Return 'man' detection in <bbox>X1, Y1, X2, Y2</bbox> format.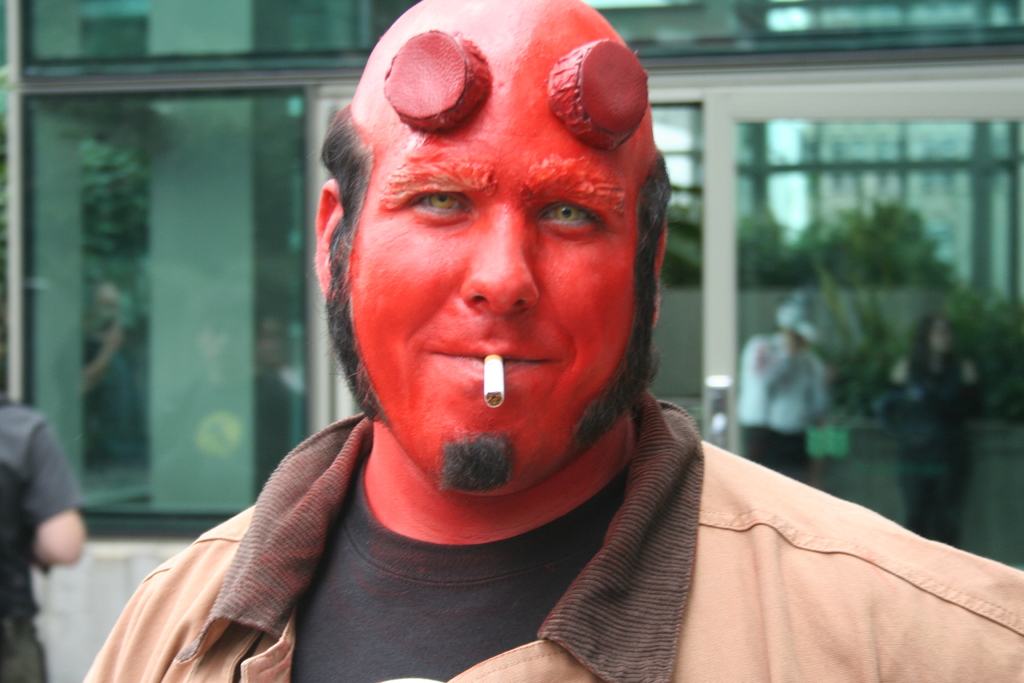
<bbox>76, 0, 1023, 682</bbox>.
